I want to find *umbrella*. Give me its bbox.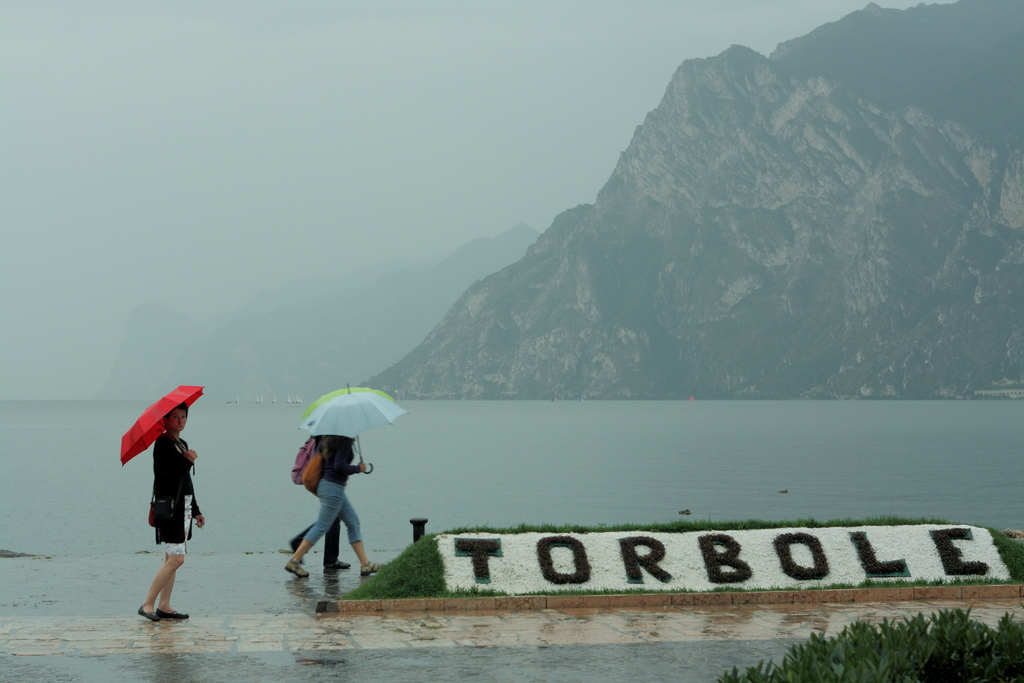
(121,383,205,475).
